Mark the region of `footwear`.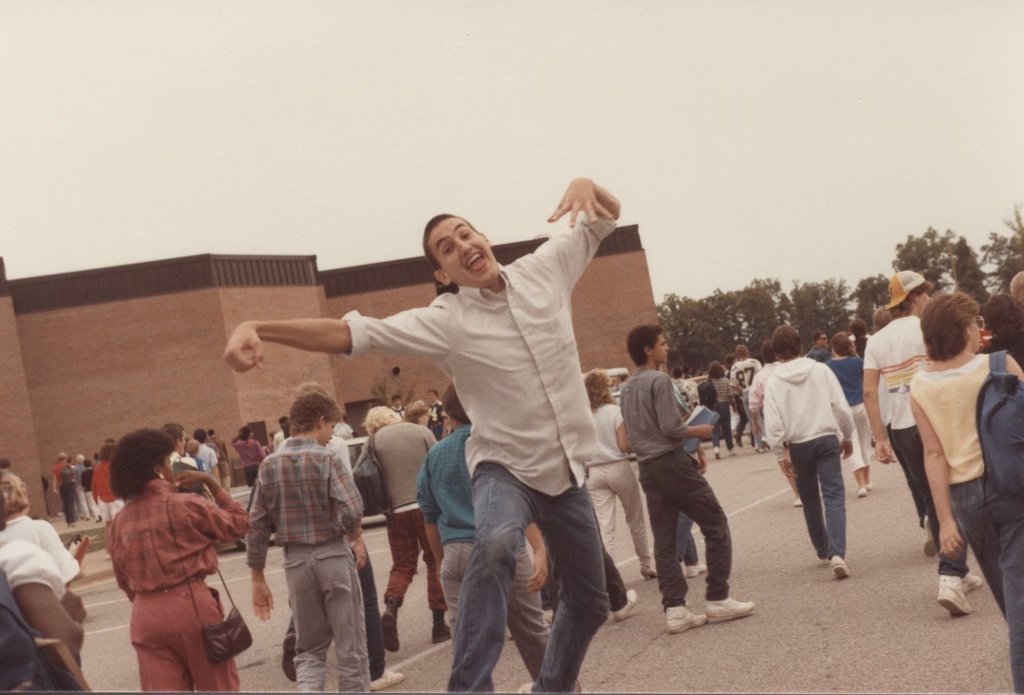
Region: x1=965, y1=569, x2=984, y2=591.
